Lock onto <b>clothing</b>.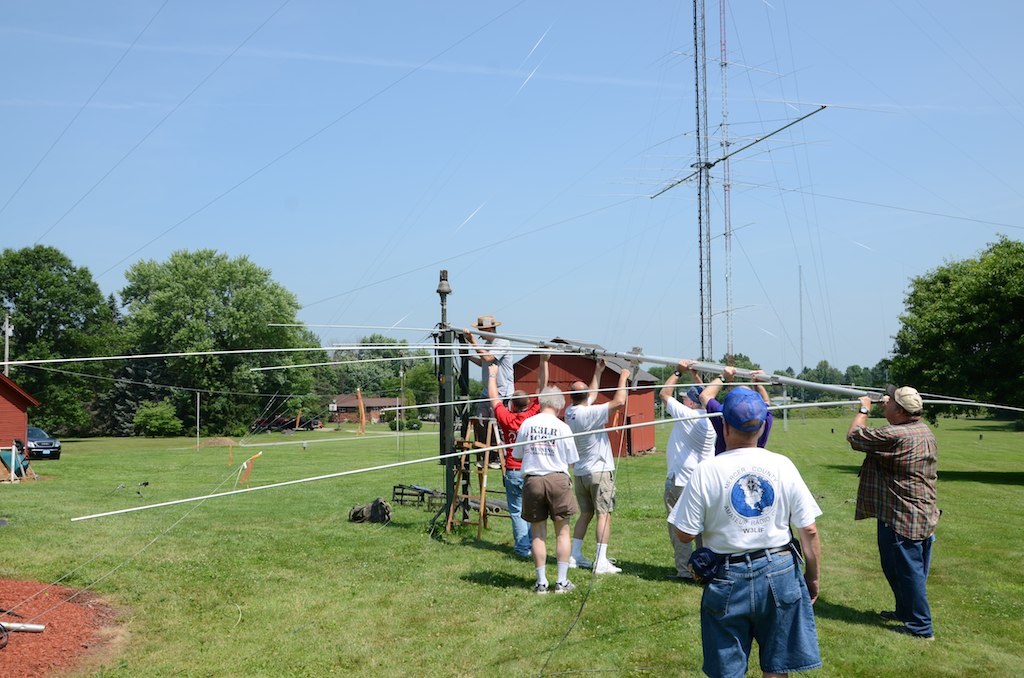
Locked: (left=506, top=403, right=579, bottom=520).
